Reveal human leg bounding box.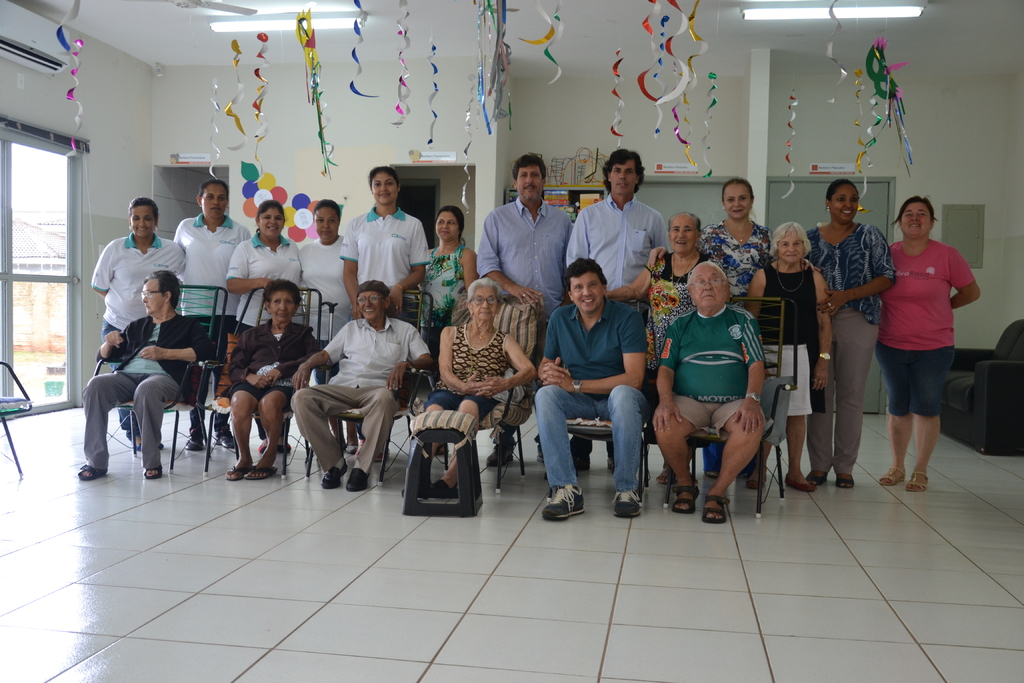
Revealed: 783/407/811/507.
